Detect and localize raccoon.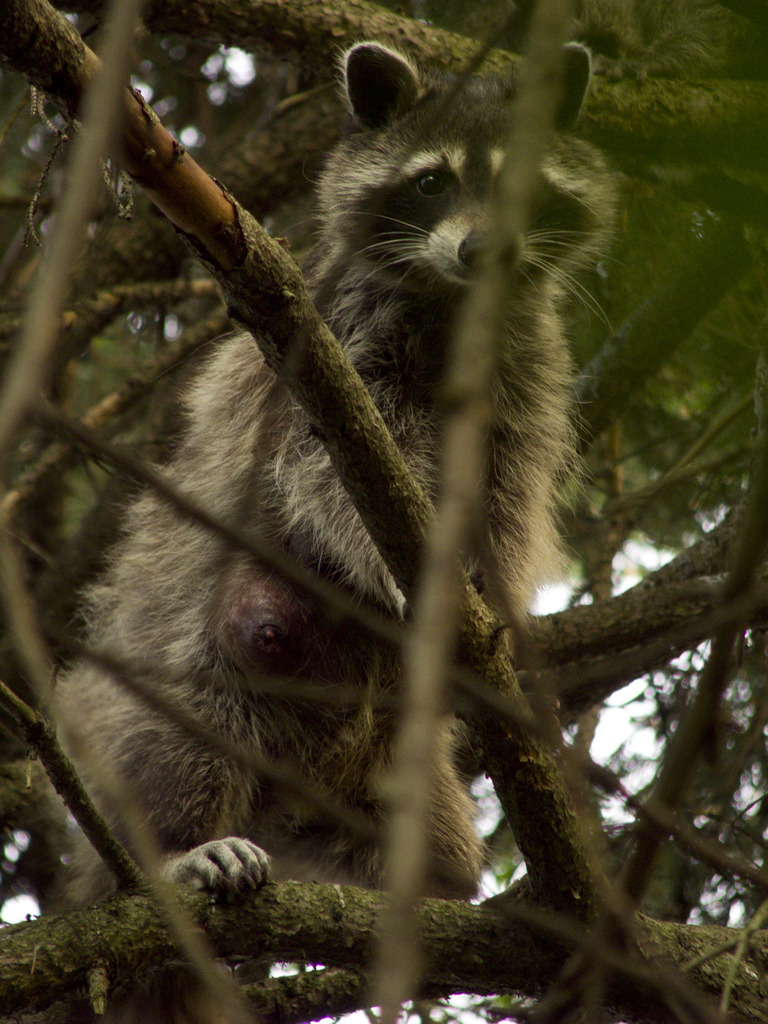
Localized at l=33, t=45, r=621, b=901.
